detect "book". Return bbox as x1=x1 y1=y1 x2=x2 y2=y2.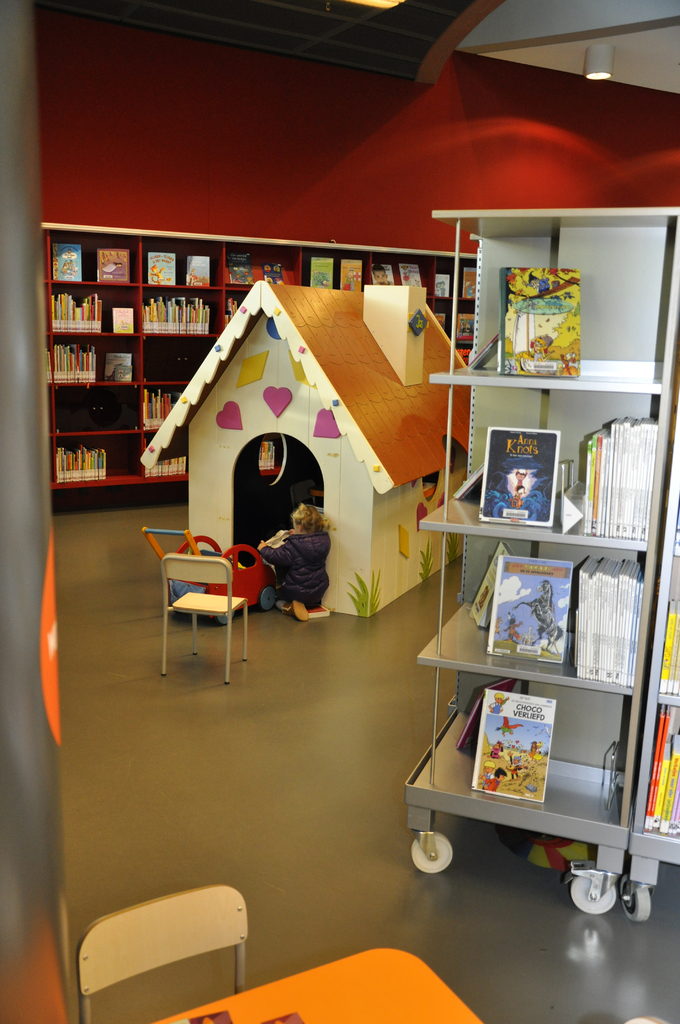
x1=501 y1=263 x2=585 y2=378.
